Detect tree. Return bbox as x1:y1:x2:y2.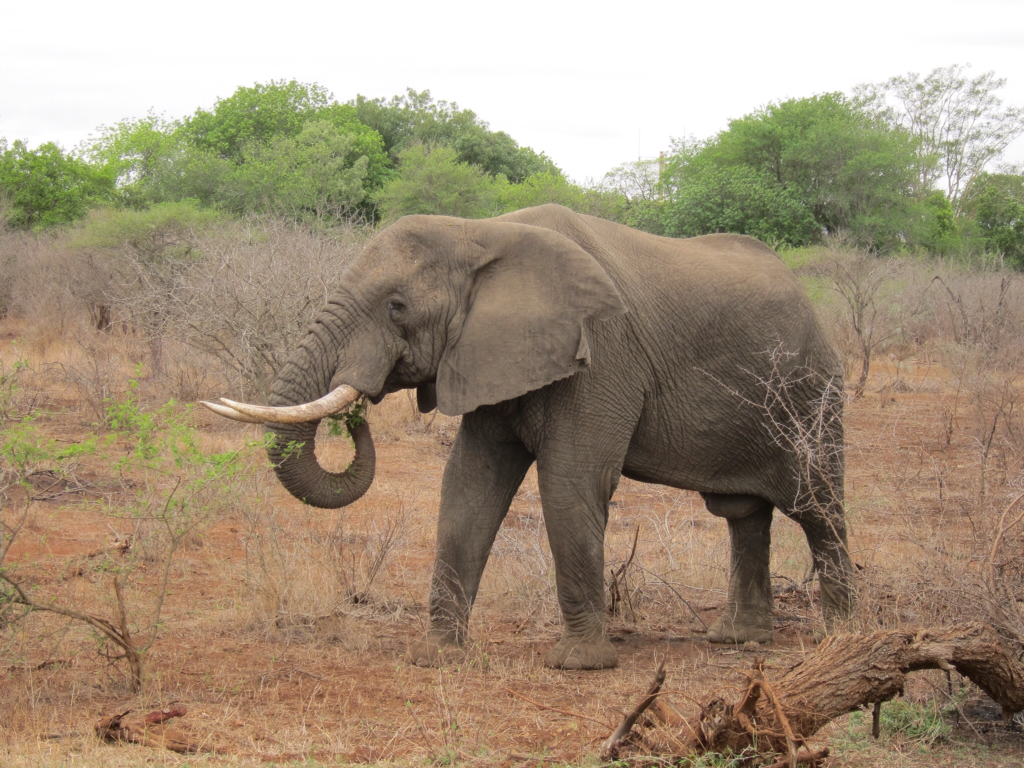
63:109:186:180.
